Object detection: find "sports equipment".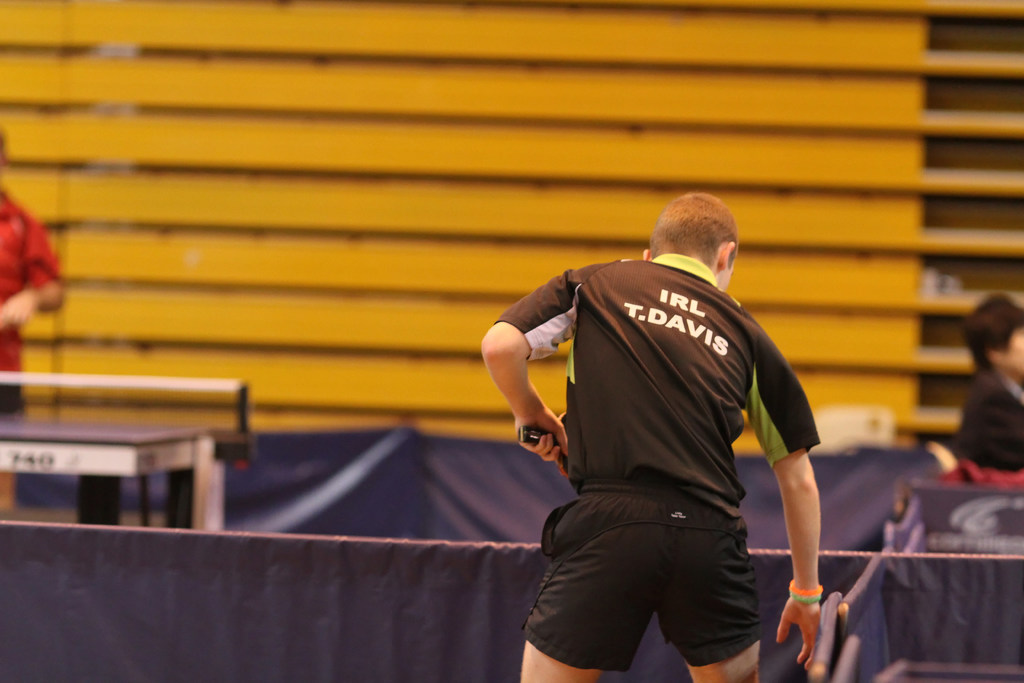
518 412 570 475.
